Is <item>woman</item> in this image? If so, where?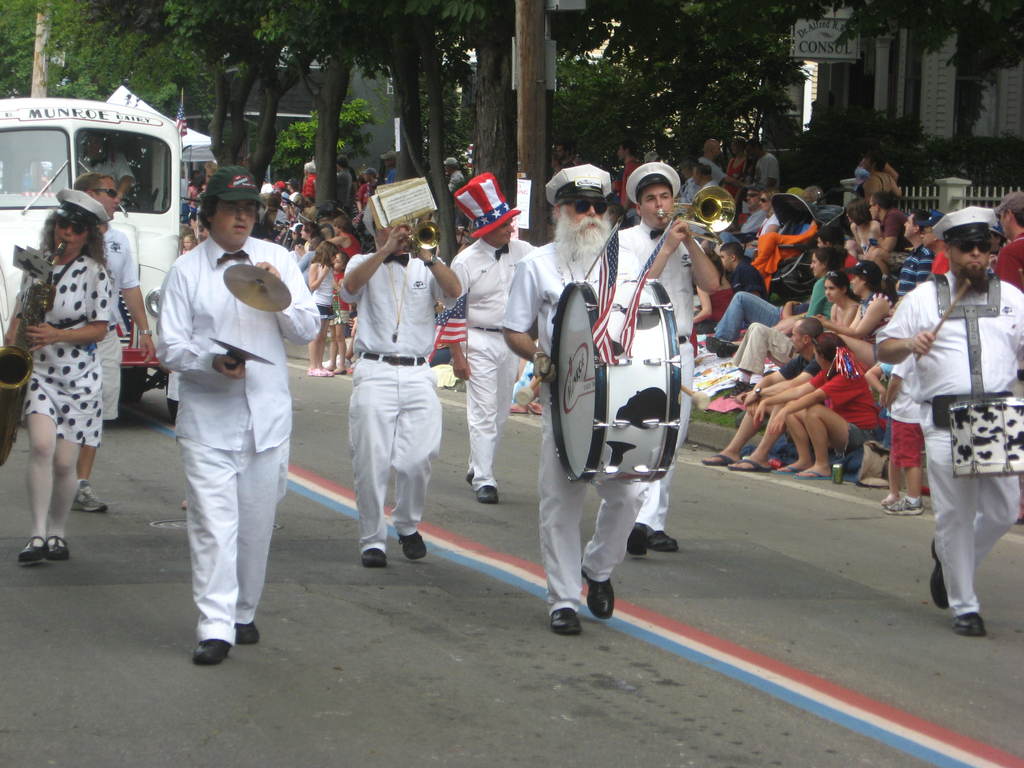
Yes, at detection(753, 330, 883, 483).
